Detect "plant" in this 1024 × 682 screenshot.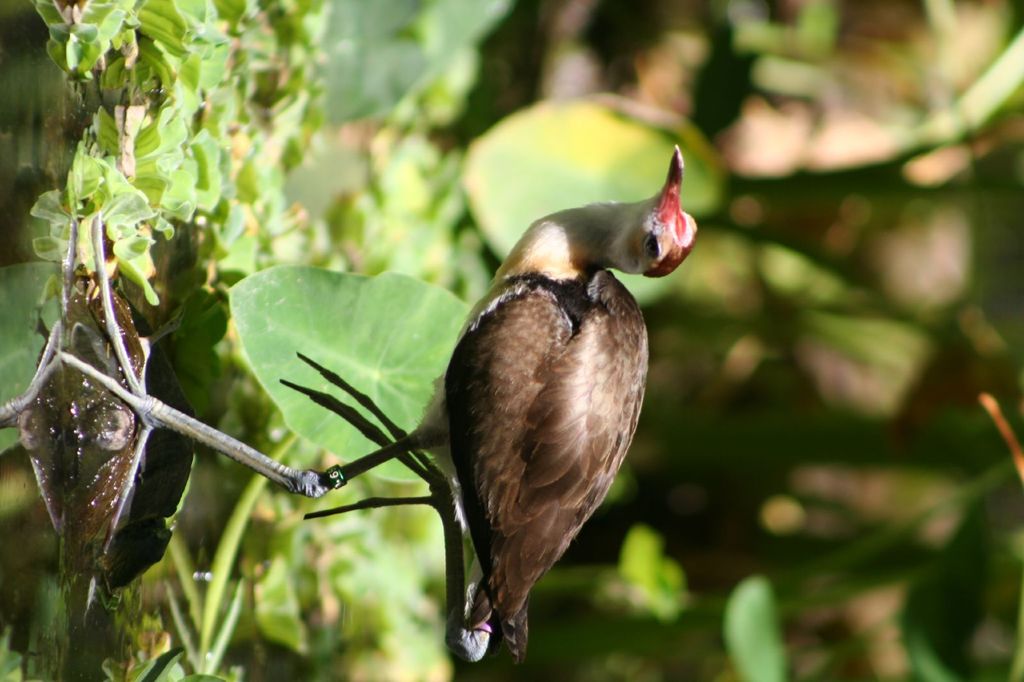
Detection: region(121, 264, 469, 681).
